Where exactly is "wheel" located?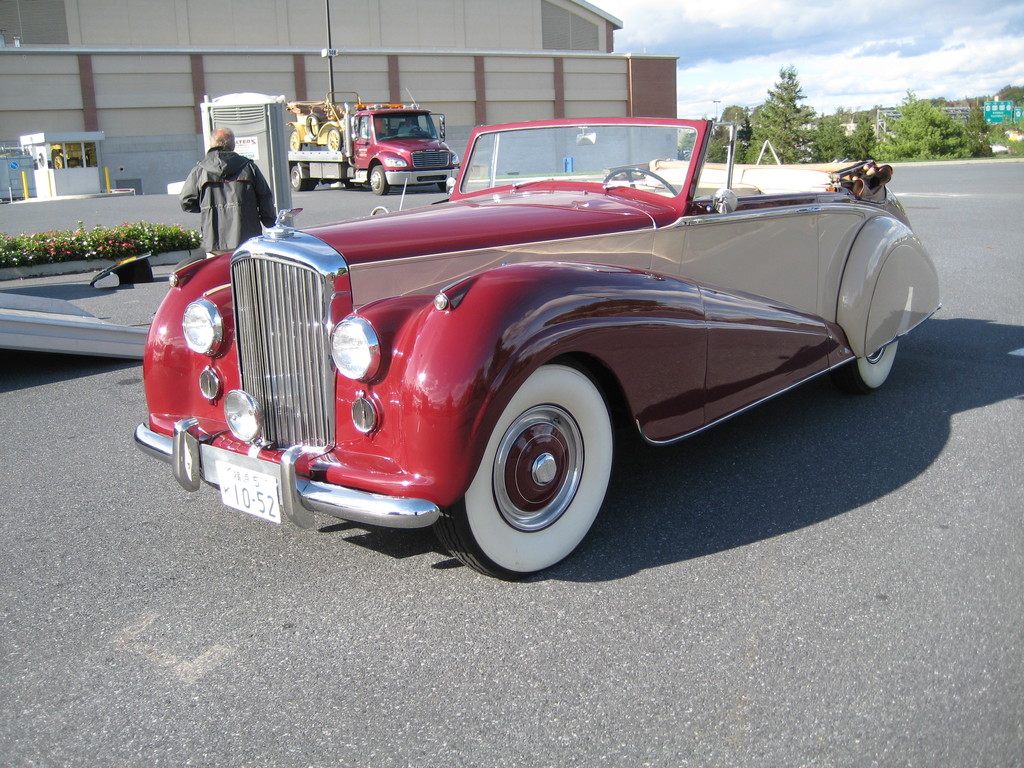
Its bounding box is left=326, top=129, right=342, bottom=152.
